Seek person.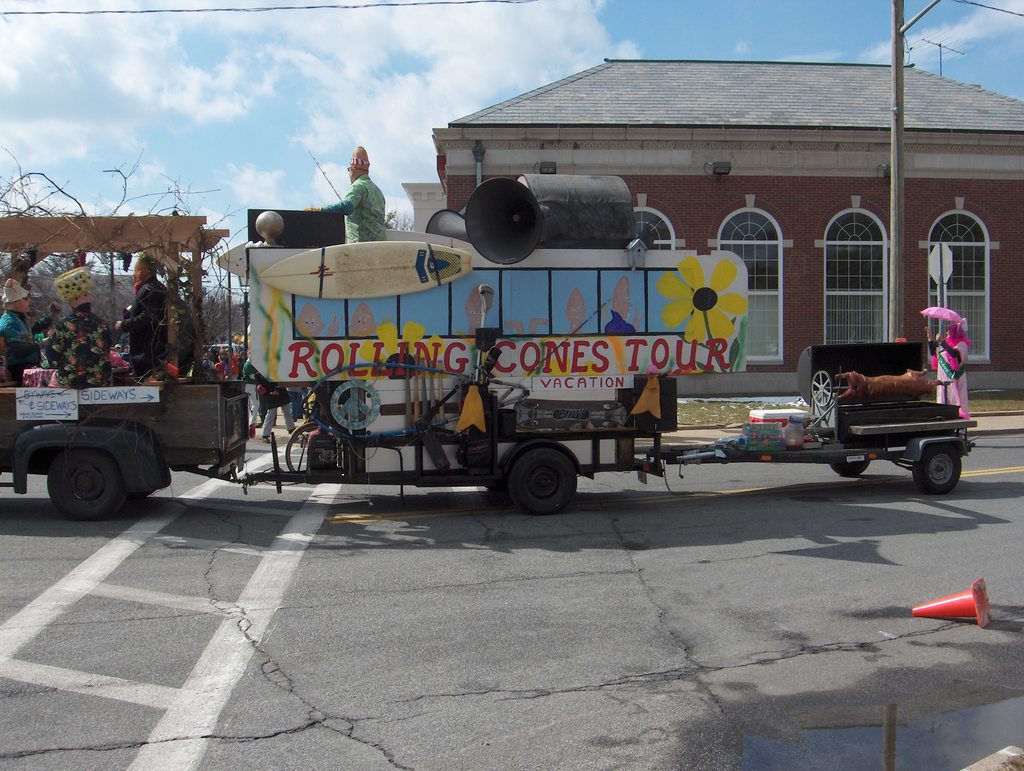
select_region(924, 318, 973, 424).
